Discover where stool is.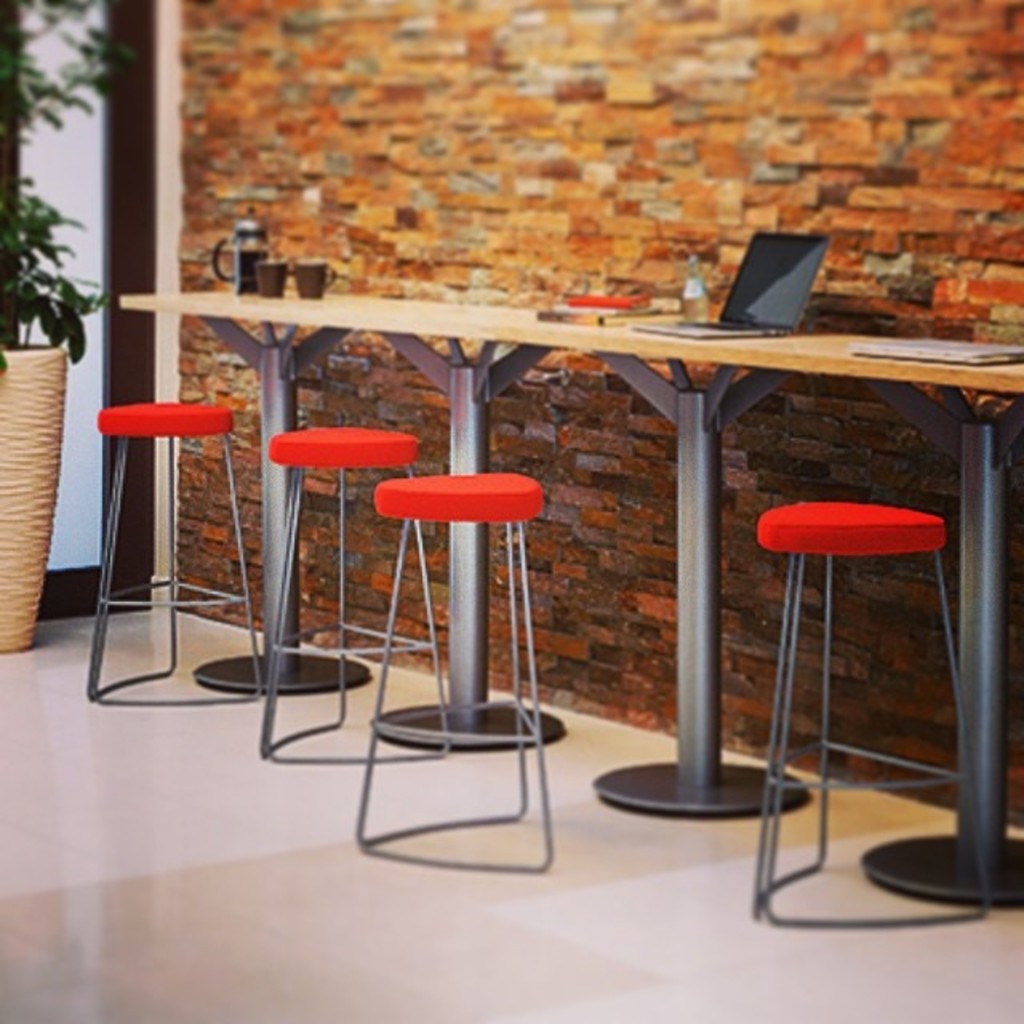
Discovered at [749, 496, 990, 931].
